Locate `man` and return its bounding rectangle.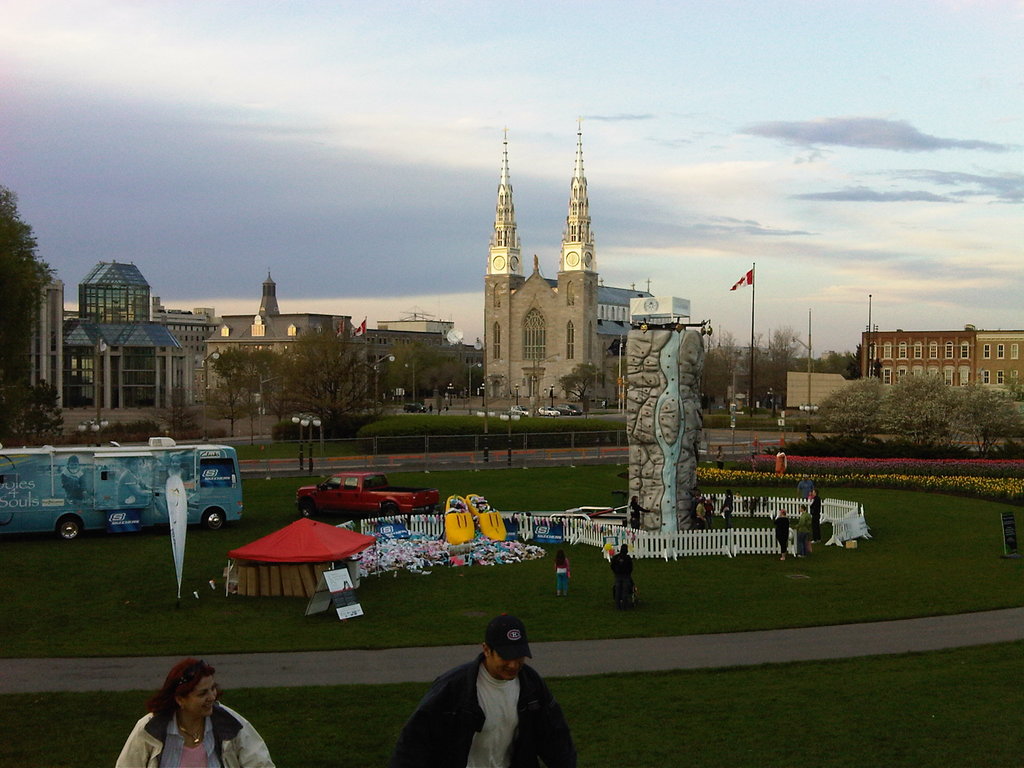
BBox(808, 488, 825, 547).
